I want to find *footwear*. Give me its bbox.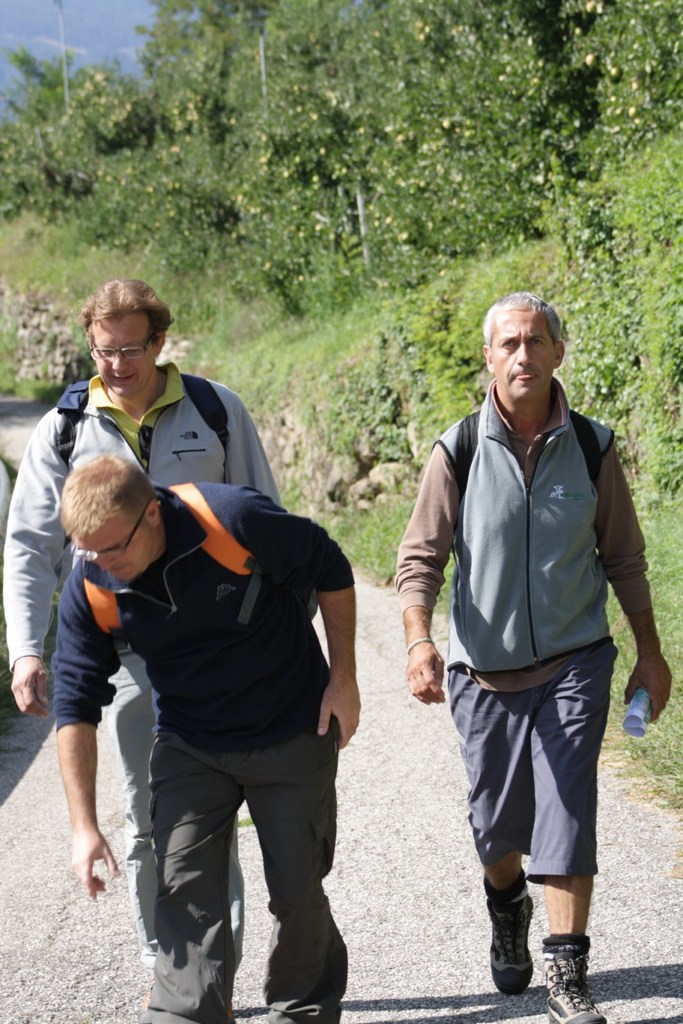
region(543, 946, 607, 1023).
